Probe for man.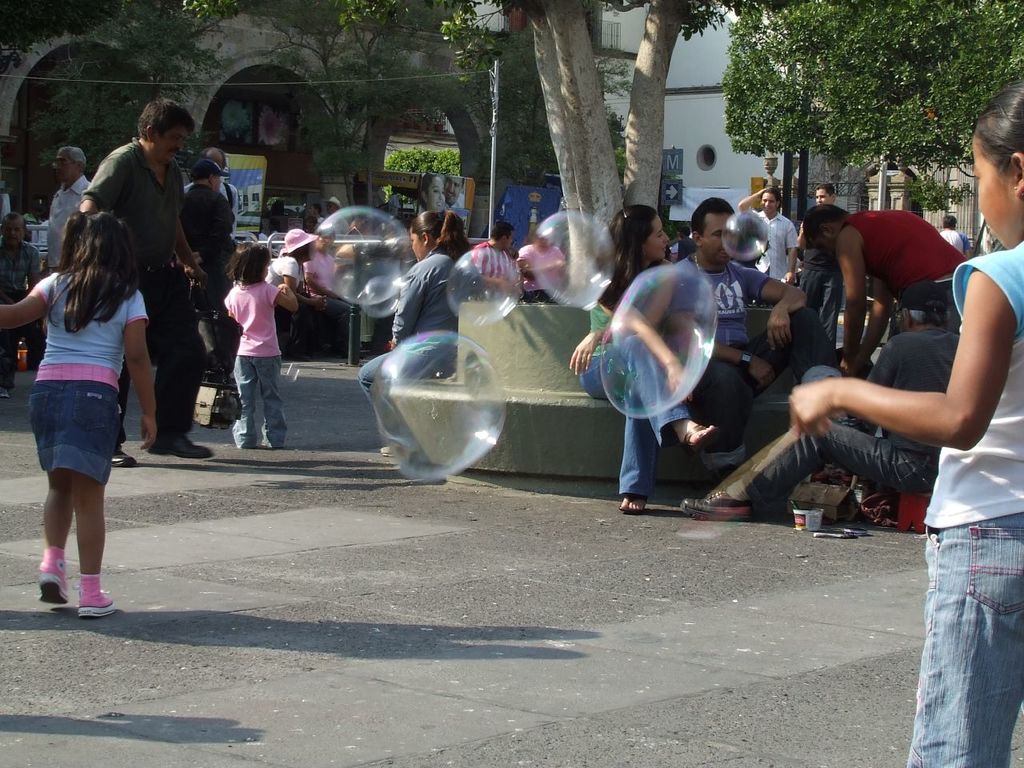
Probe result: box(177, 158, 237, 368).
